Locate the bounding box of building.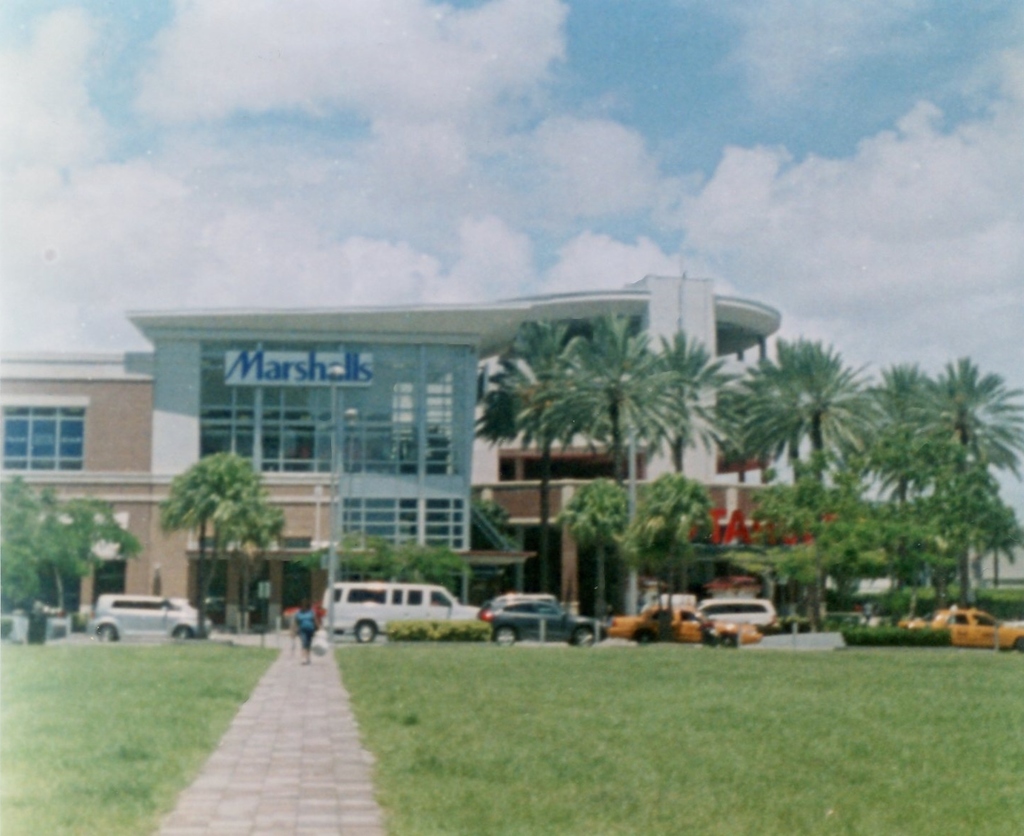
Bounding box: select_region(0, 272, 839, 634).
